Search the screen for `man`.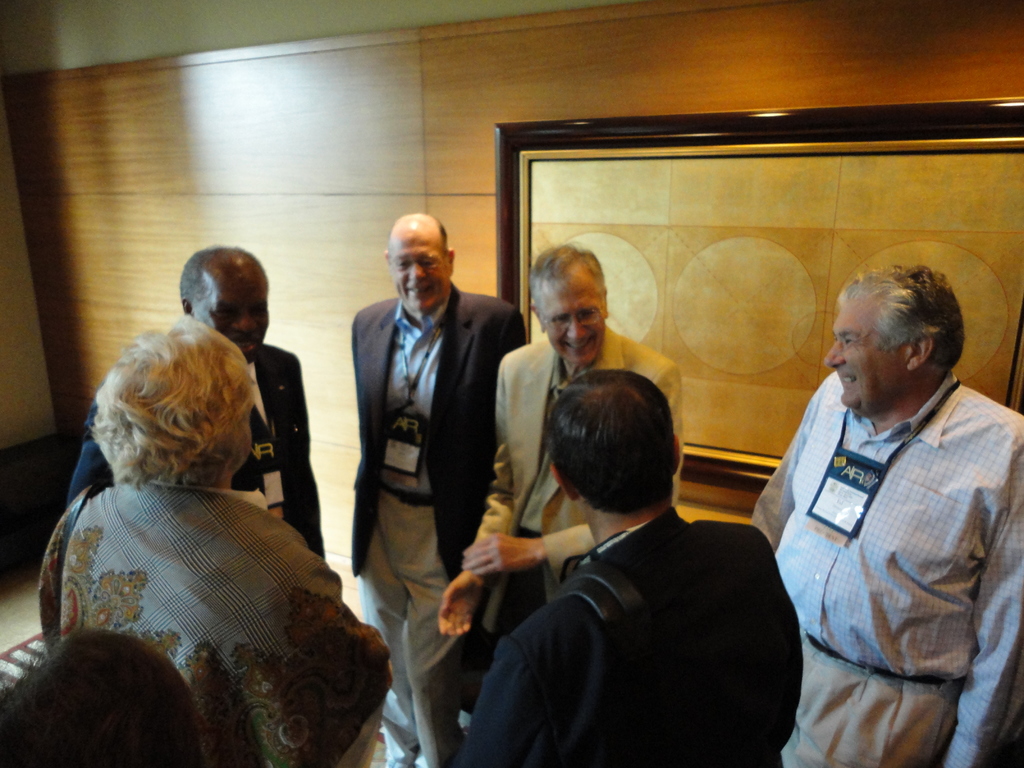
Found at 448 368 792 767.
